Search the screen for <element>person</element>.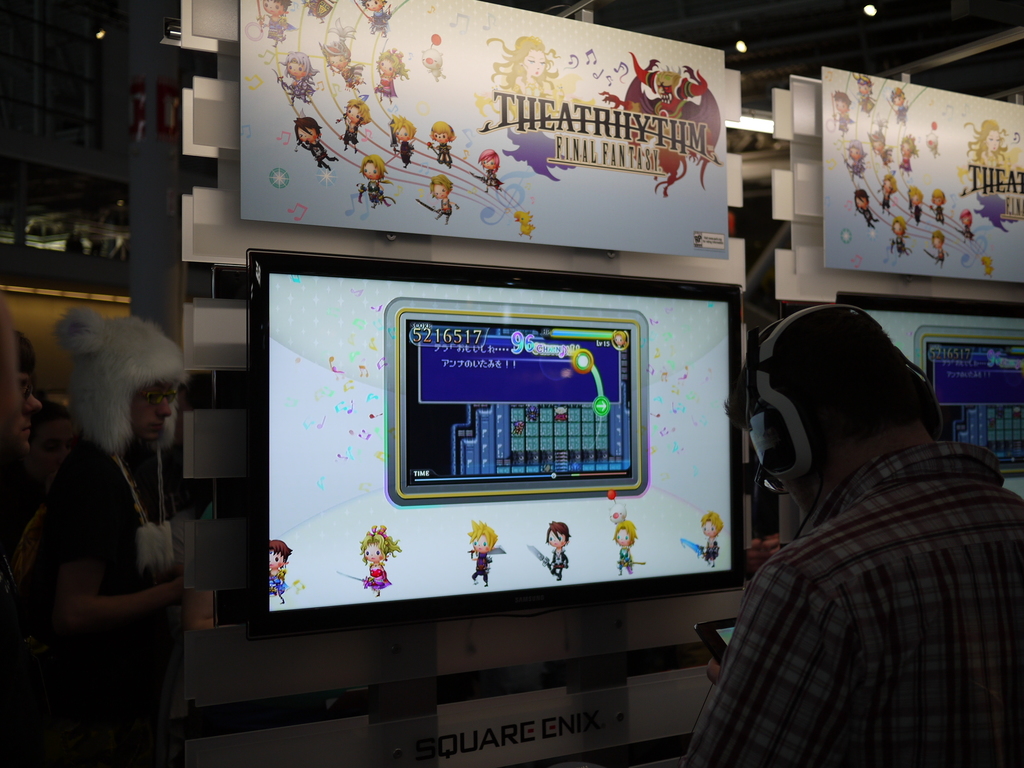
Found at crop(866, 127, 895, 167).
